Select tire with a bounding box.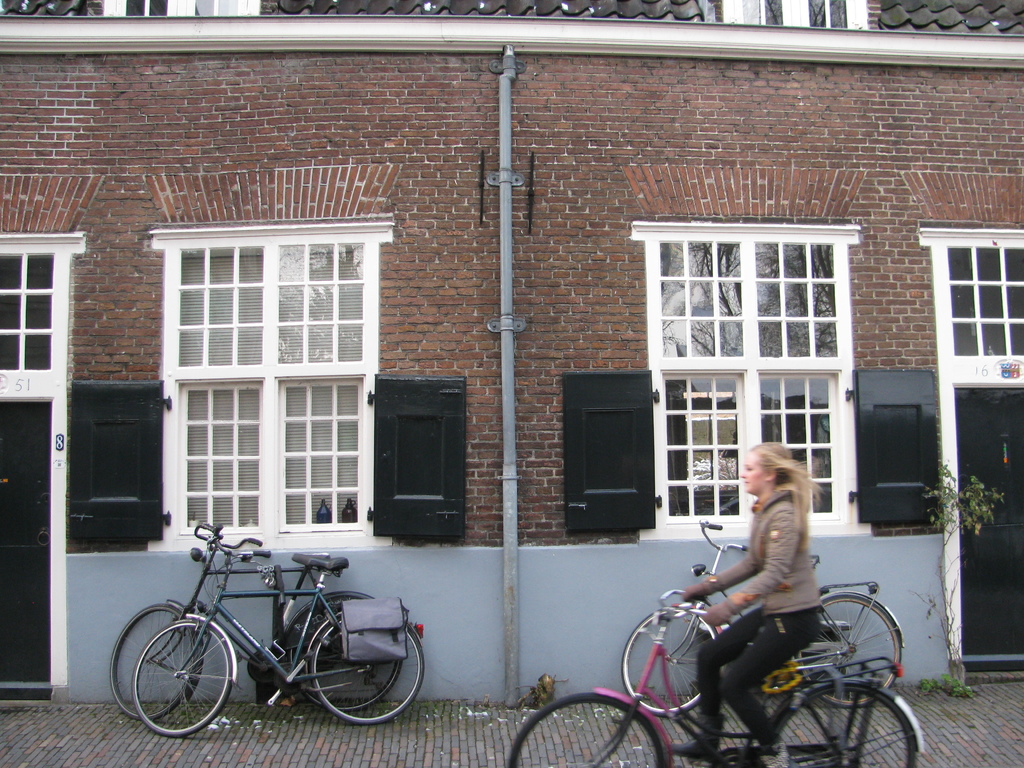
box=[507, 691, 668, 767].
